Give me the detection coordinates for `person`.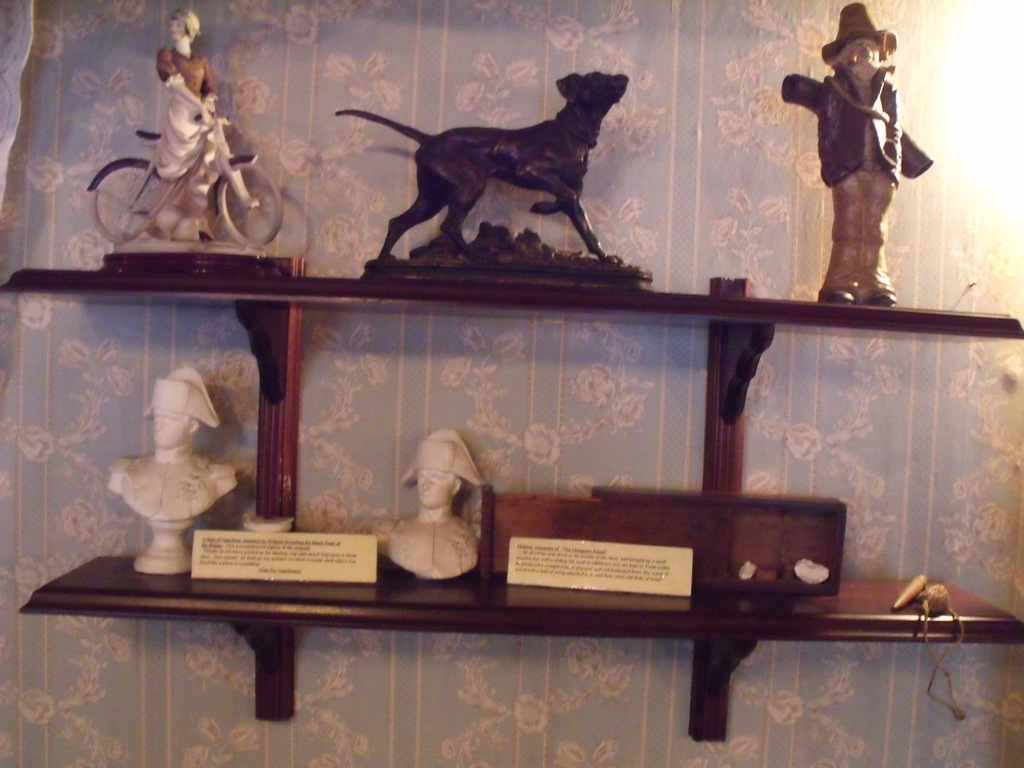
367,424,485,582.
